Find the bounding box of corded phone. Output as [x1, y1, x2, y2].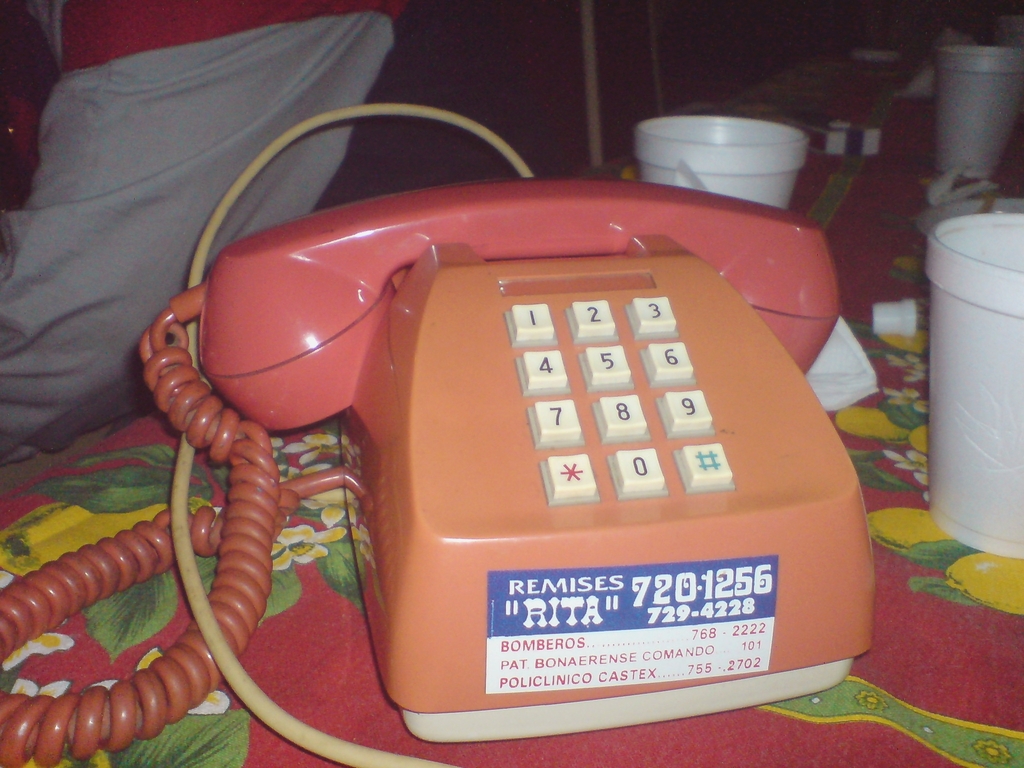
[0, 177, 840, 767].
